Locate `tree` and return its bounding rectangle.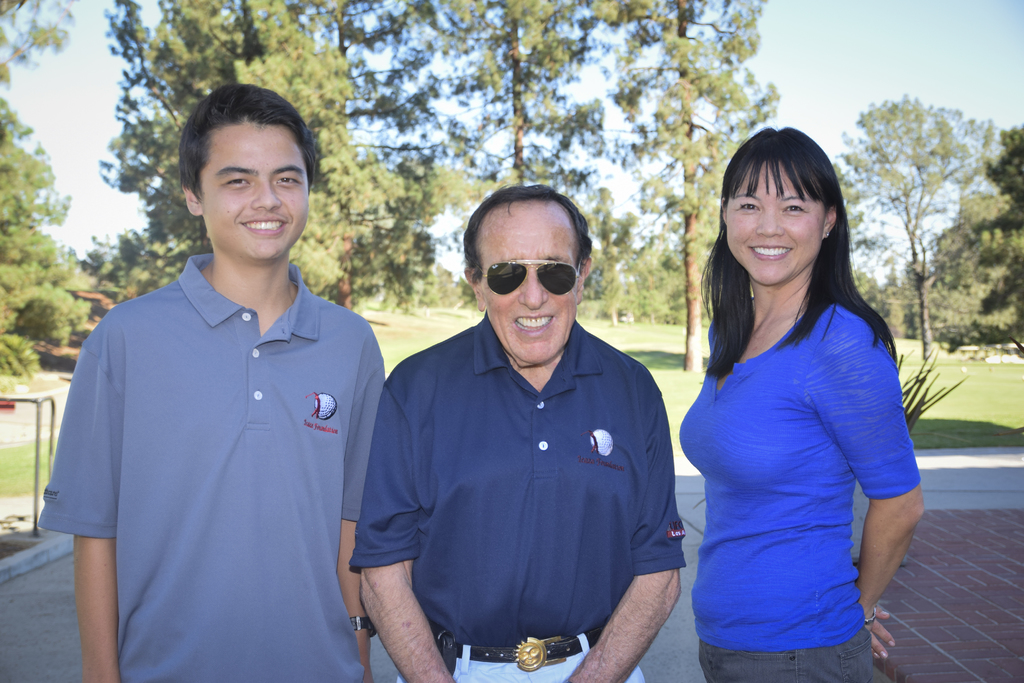
BBox(0, 0, 94, 375).
